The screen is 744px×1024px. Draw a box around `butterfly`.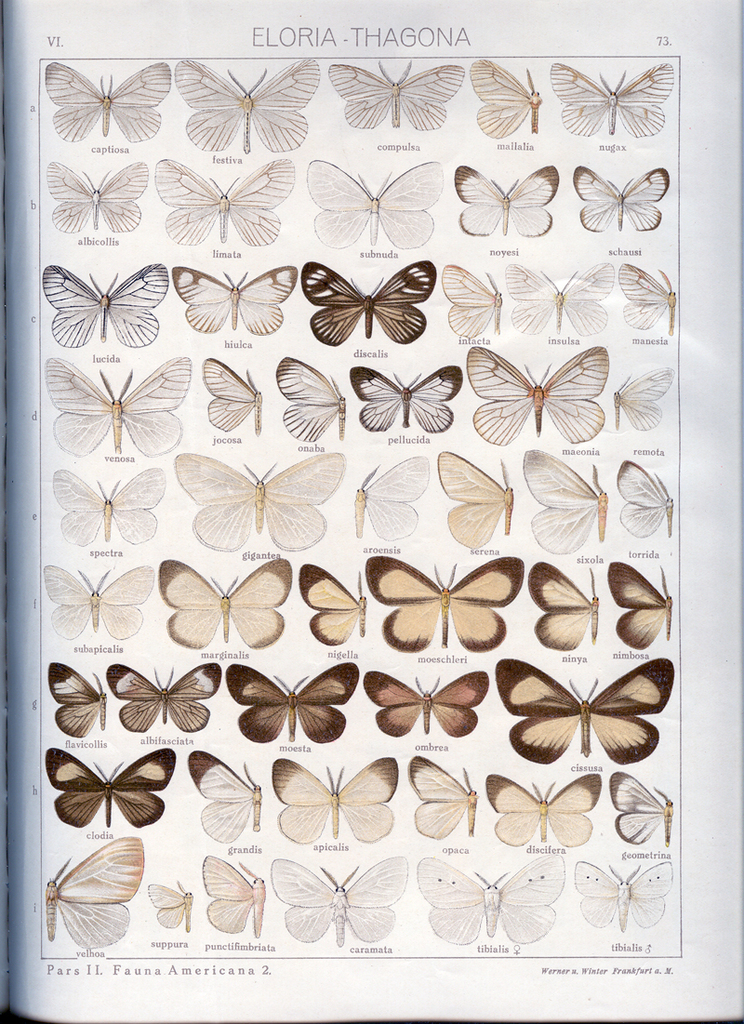
(x1=513, y1=440, x2=600, y2=551).
